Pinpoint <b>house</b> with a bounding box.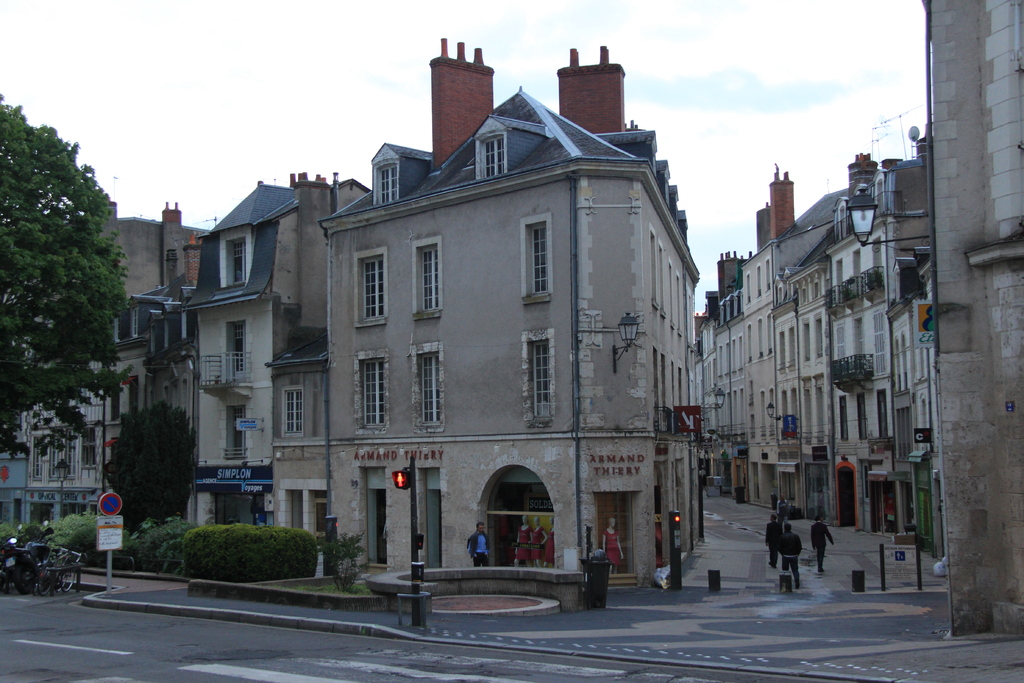
[x1=314, y1=85, x2=700, y2=589].
